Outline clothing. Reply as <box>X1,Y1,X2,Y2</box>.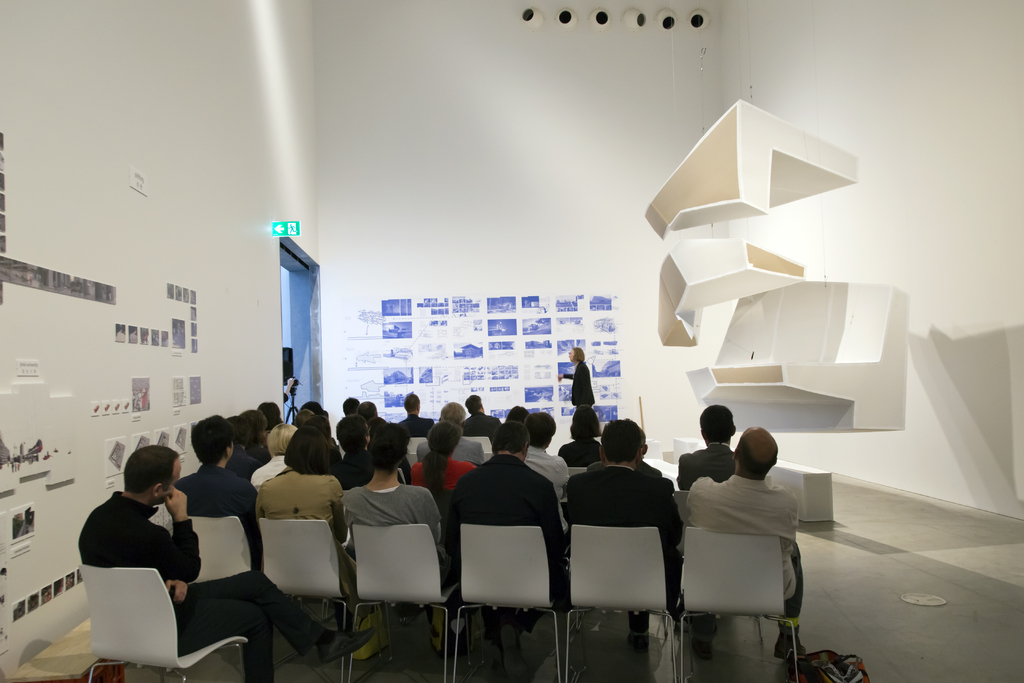
<box>357,412,394,433</box>.
